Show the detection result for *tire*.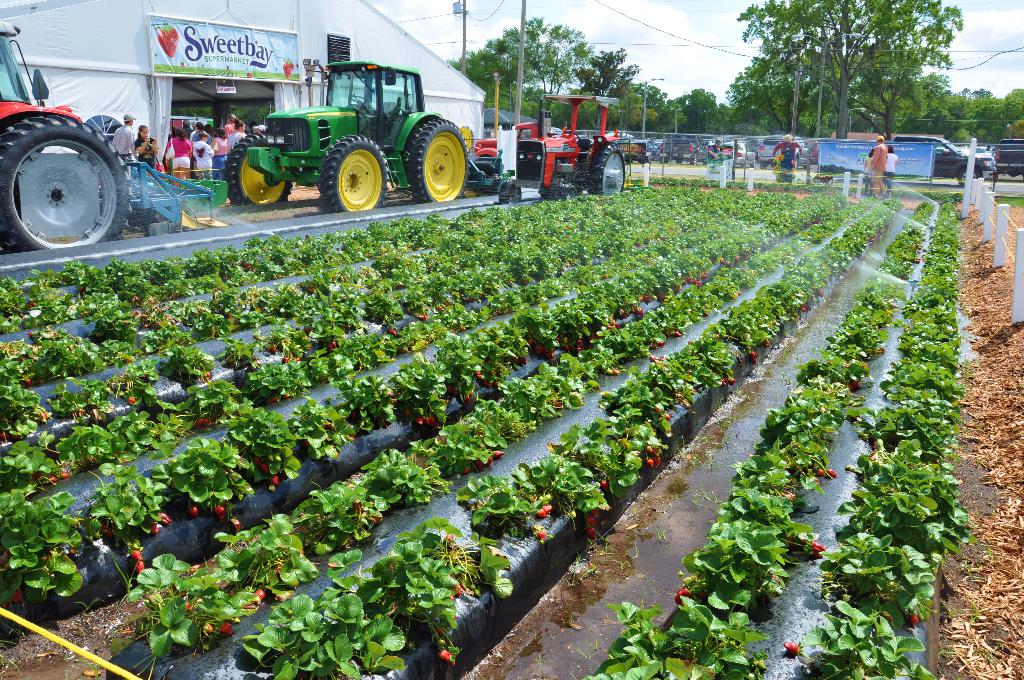
pyautogui.locateOnScreen(801, 163, 812, 172).
